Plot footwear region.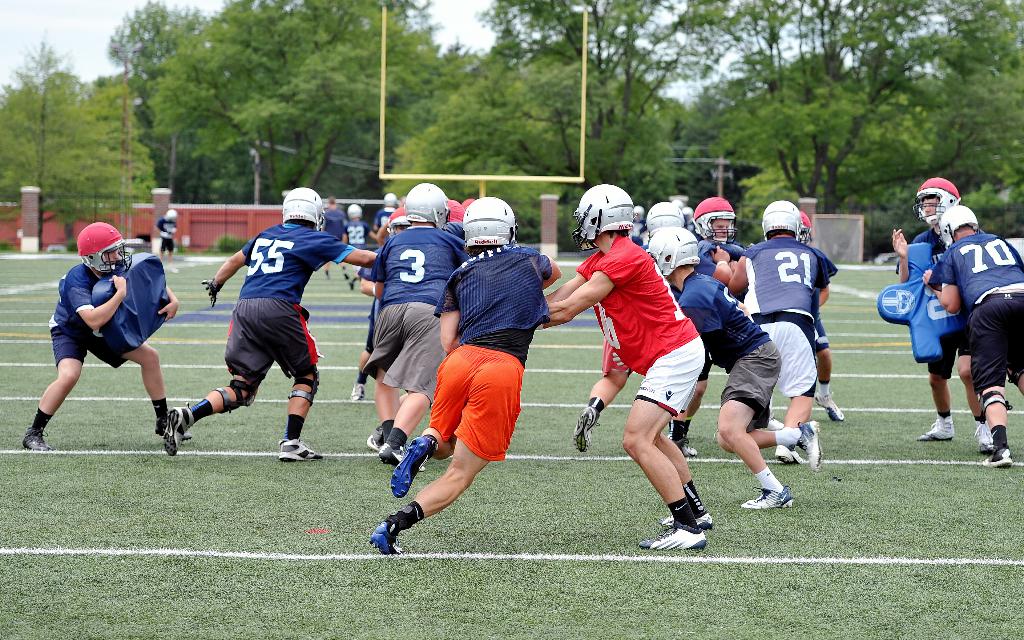
Plotted at left=159, top=419, right=193, bottom=443.
